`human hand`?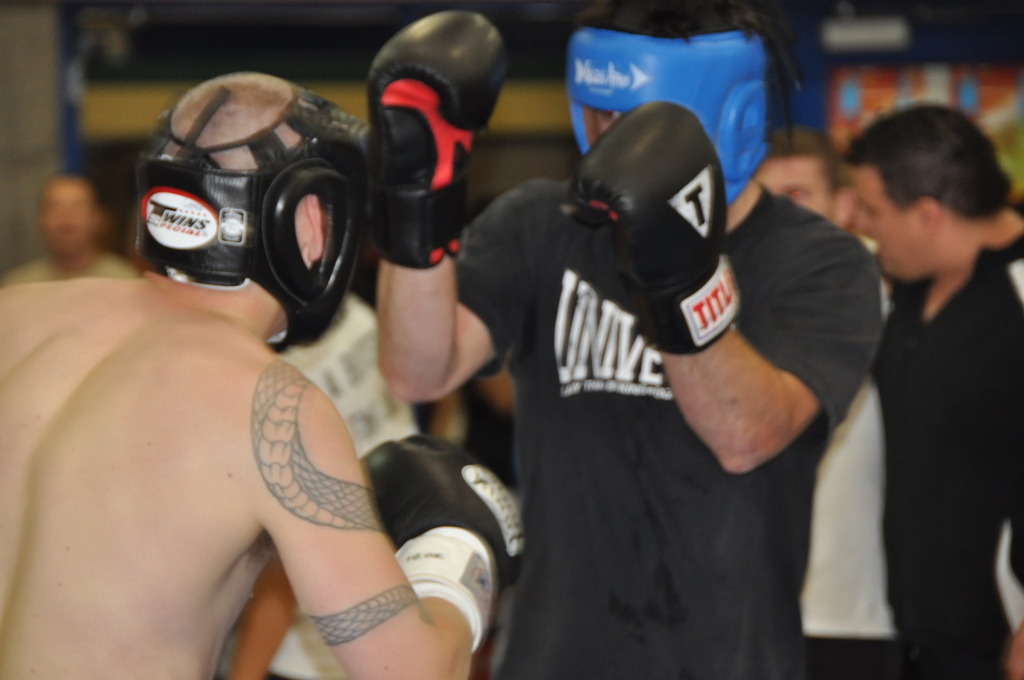
[356,430,531,582]
